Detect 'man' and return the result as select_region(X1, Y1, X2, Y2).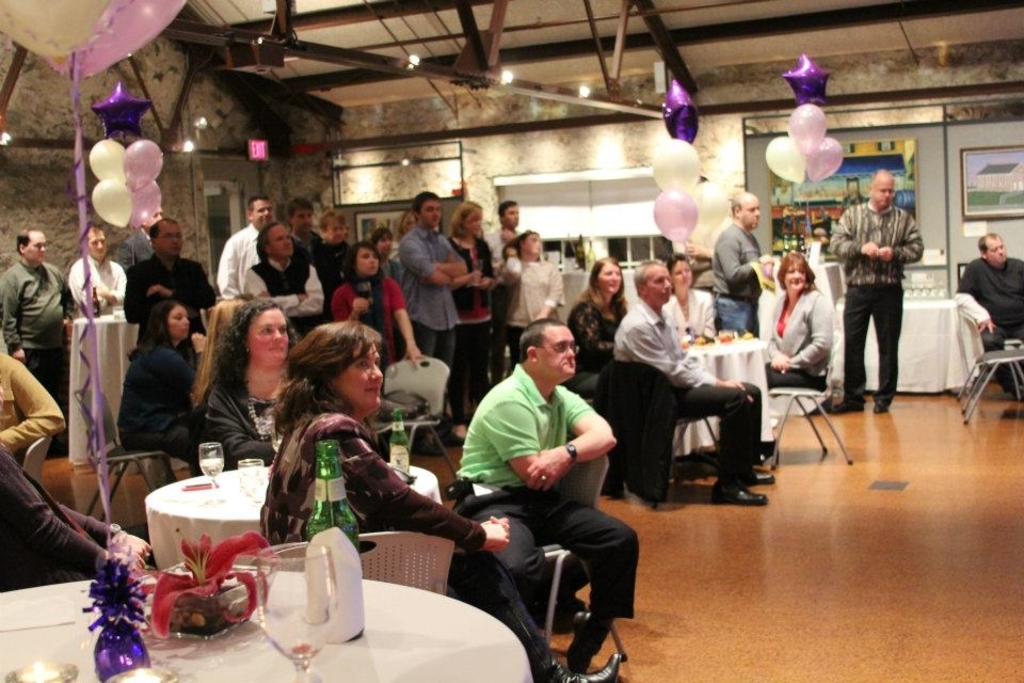
select_region(454, 318, 642, 680).
